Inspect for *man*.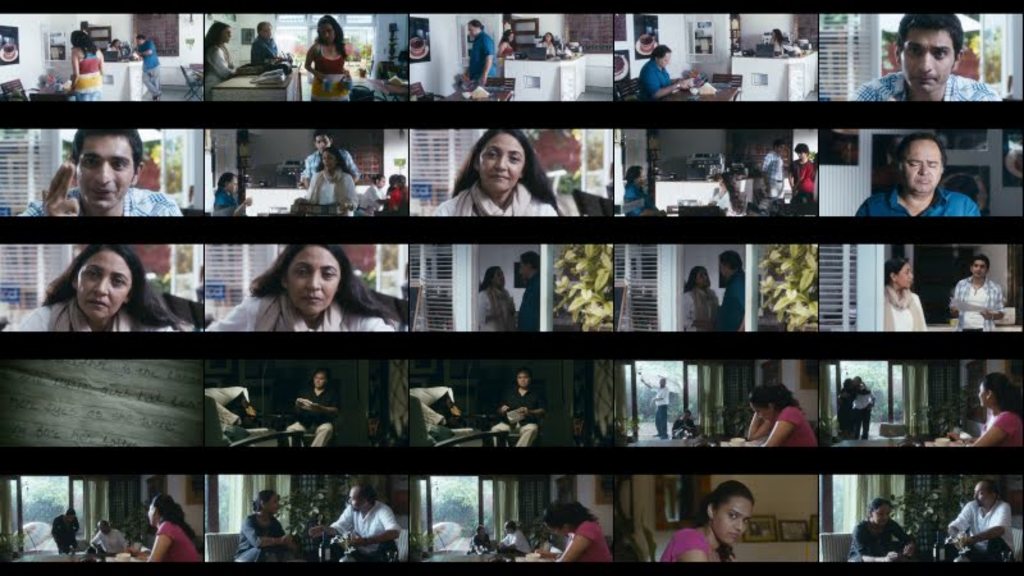
Inspection: [x1=621, y1=367, x2=675, y2=444].
